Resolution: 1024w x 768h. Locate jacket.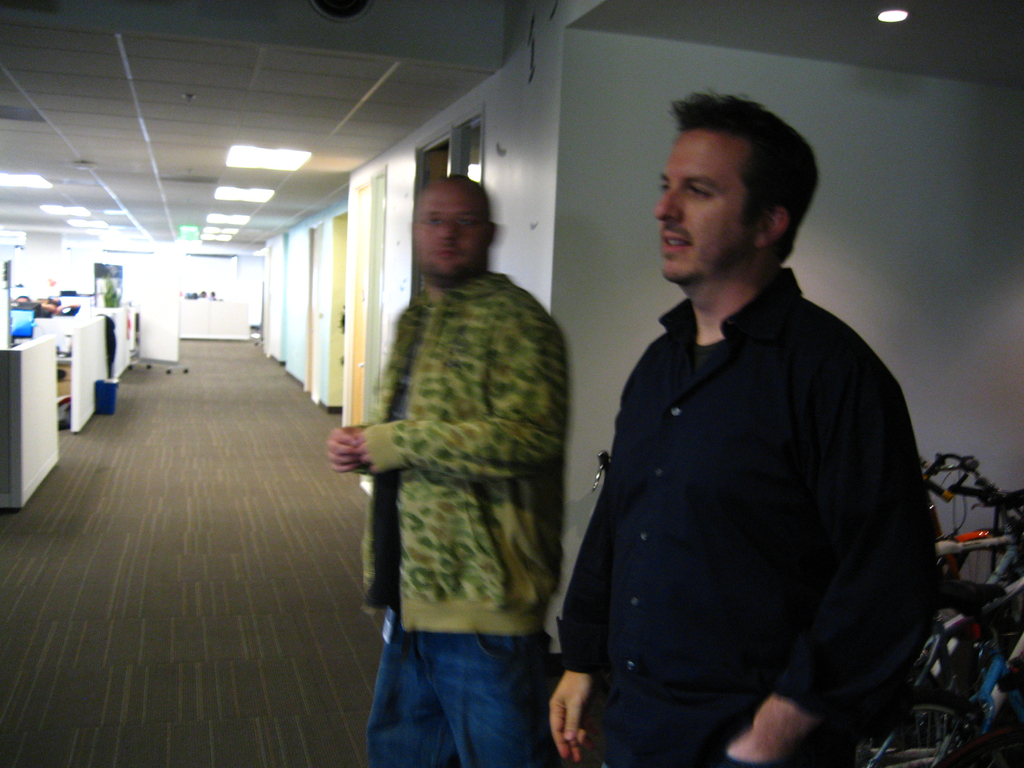
[x1=537, y1=254, x2=945, y2=767].
